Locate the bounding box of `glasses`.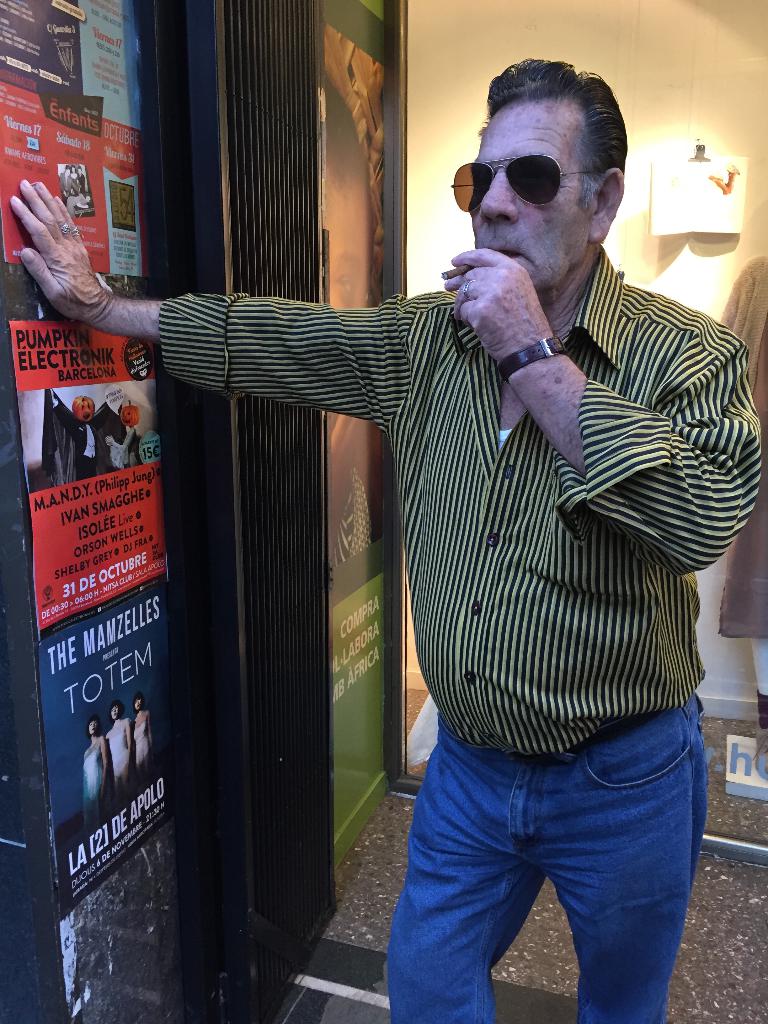
Bounding box: (x1=461, y1=134, x2=632, y2=212).
